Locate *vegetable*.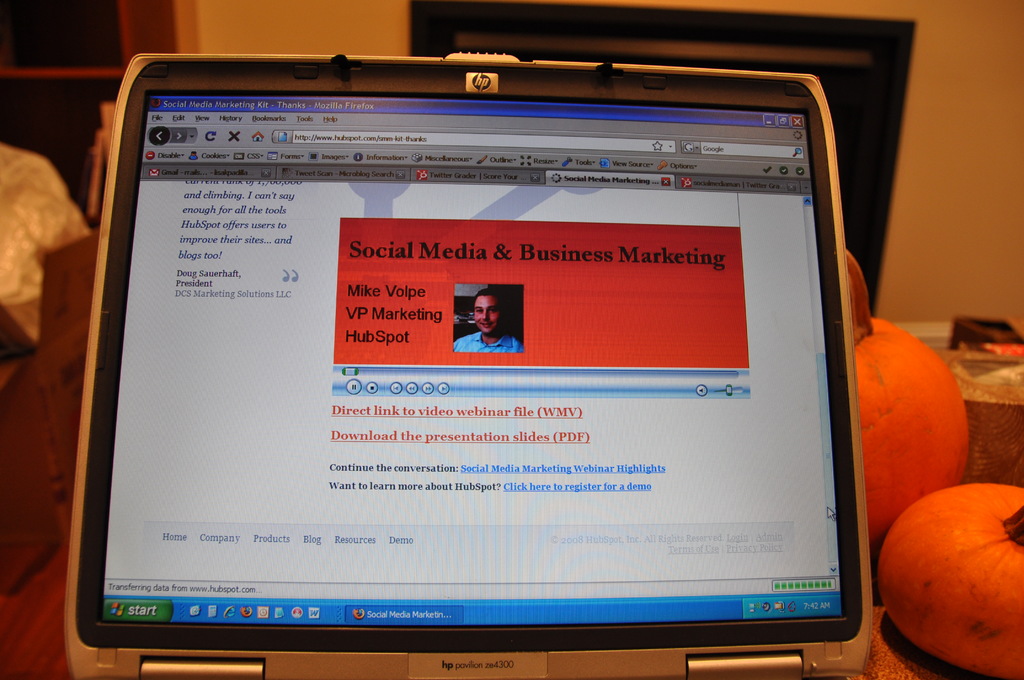
Bounding box: 846/250/969/553.
